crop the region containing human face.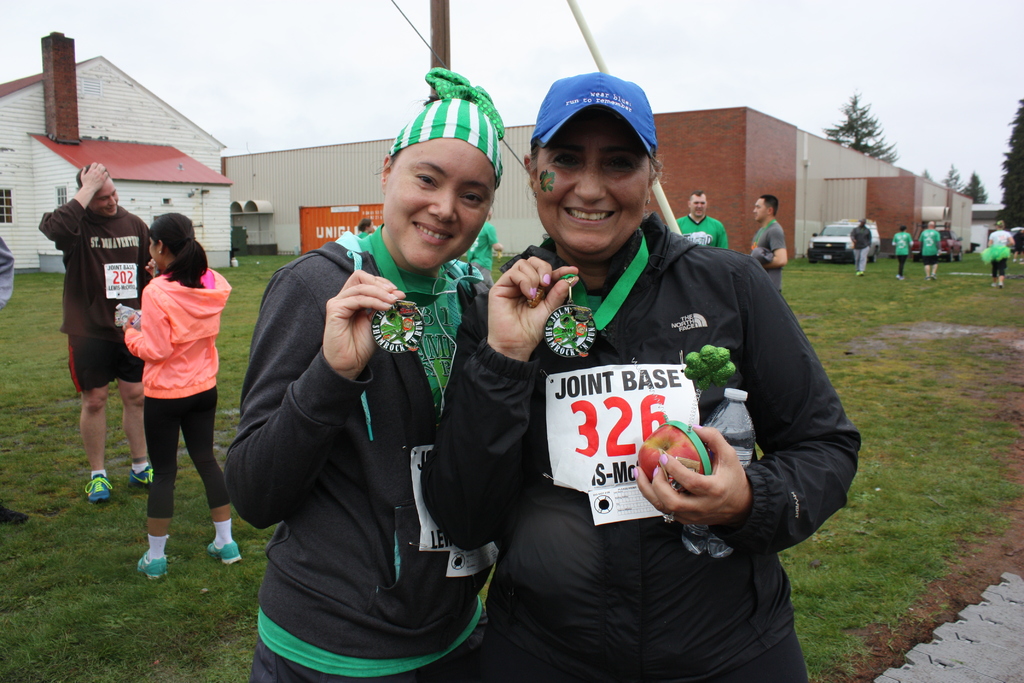
Crop region: bbox=(755, 197, 770, 222).
